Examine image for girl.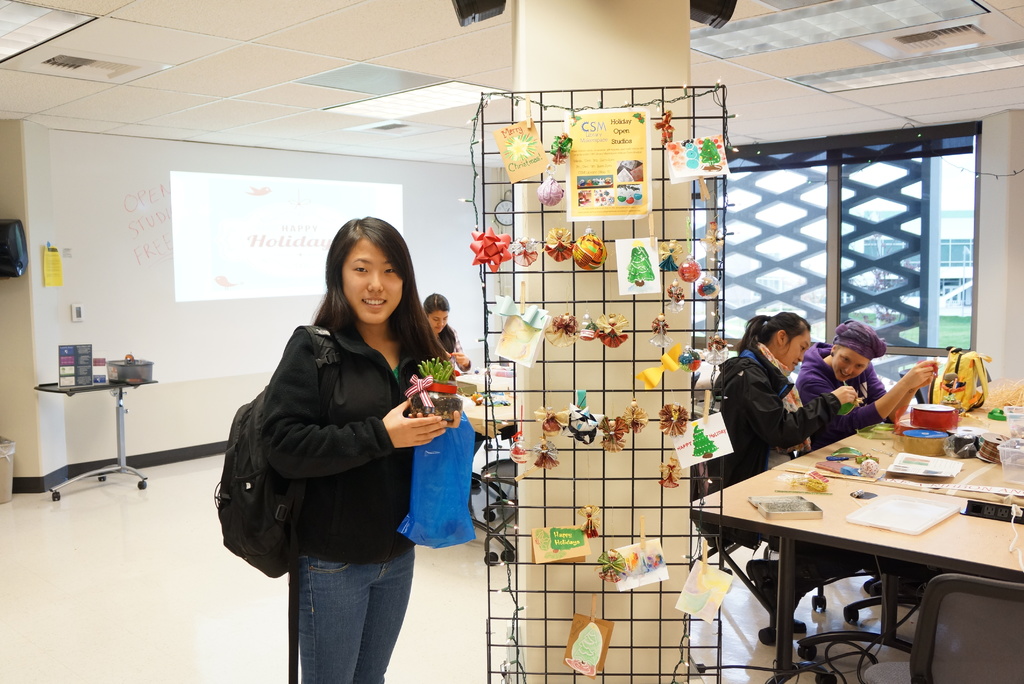
Examination result: (237, 222, 461, 683).
